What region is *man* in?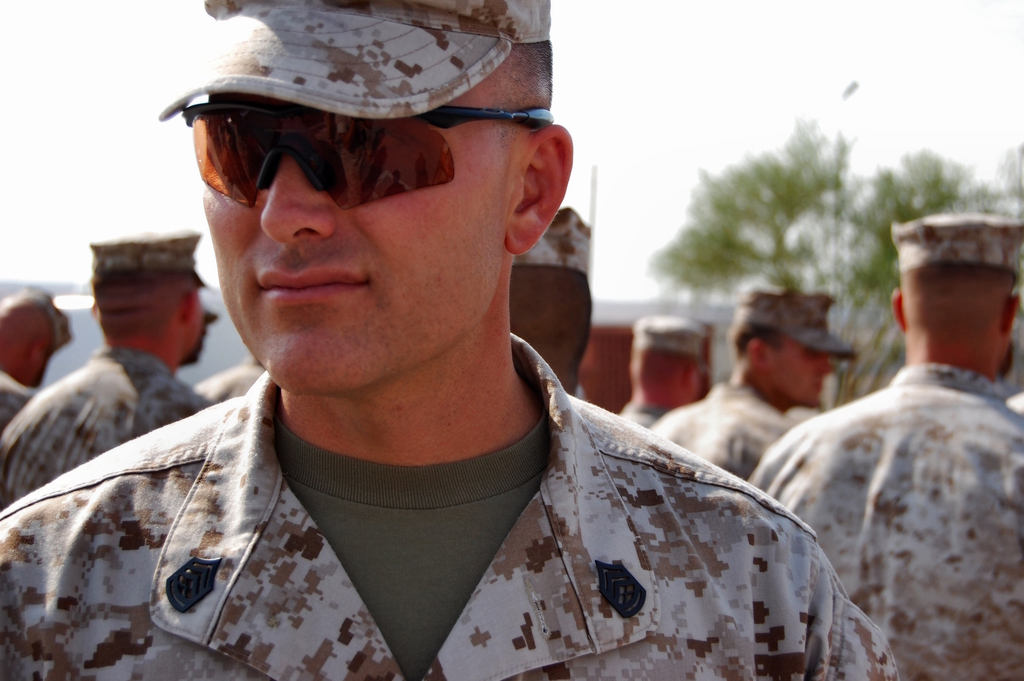
<box>652,285,854,481</box>.
